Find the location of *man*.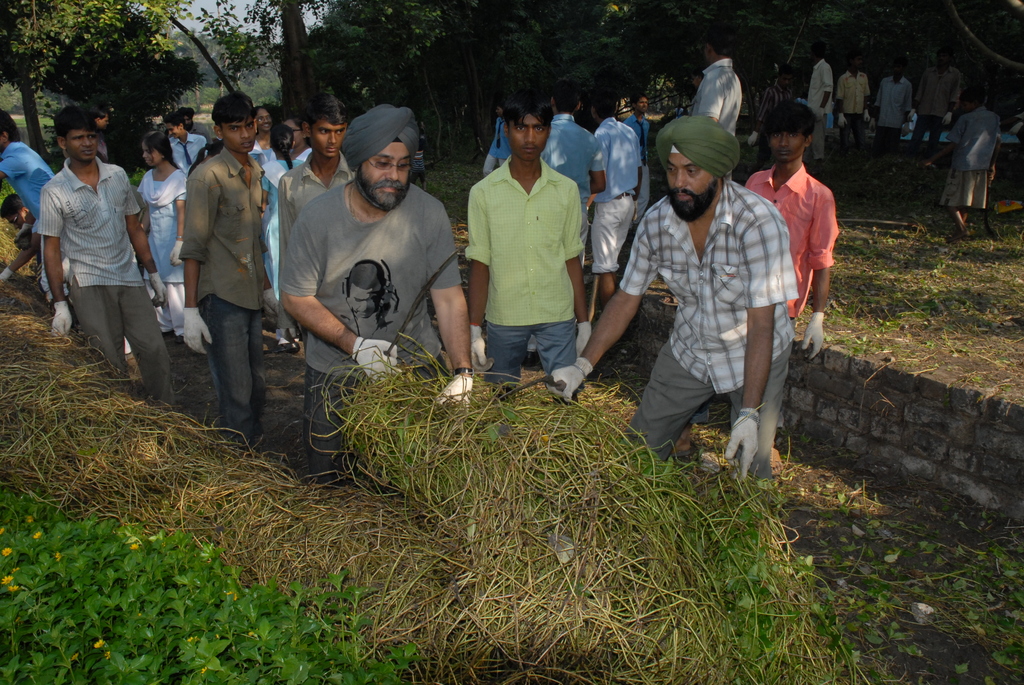
Location: bbox=(173, 98, 213, 165).
